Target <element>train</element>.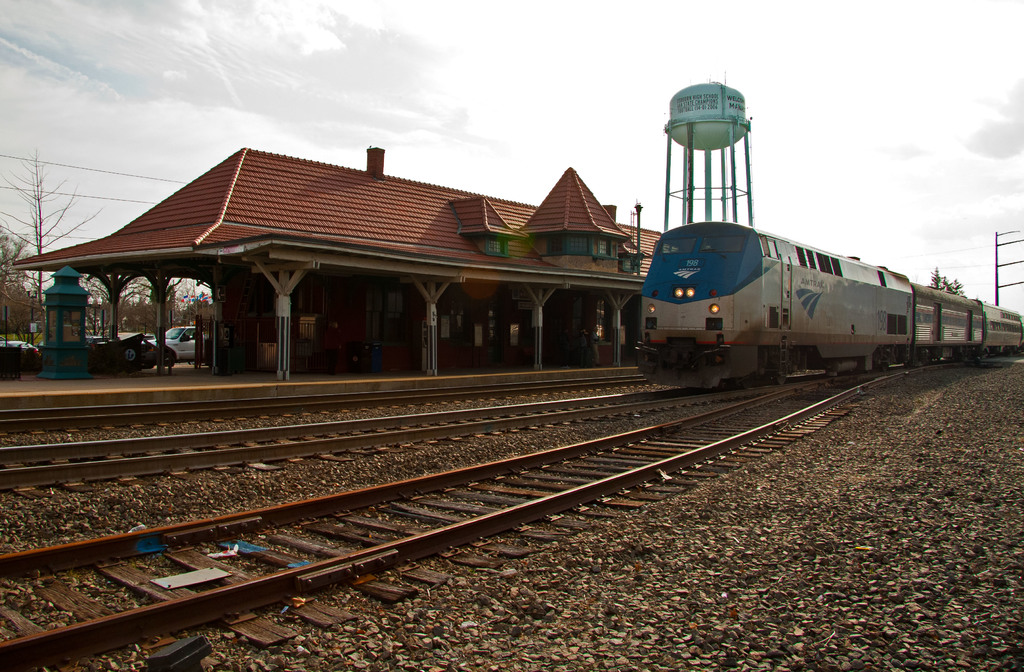
Target region: crop(633, 218, 1023, 391).
